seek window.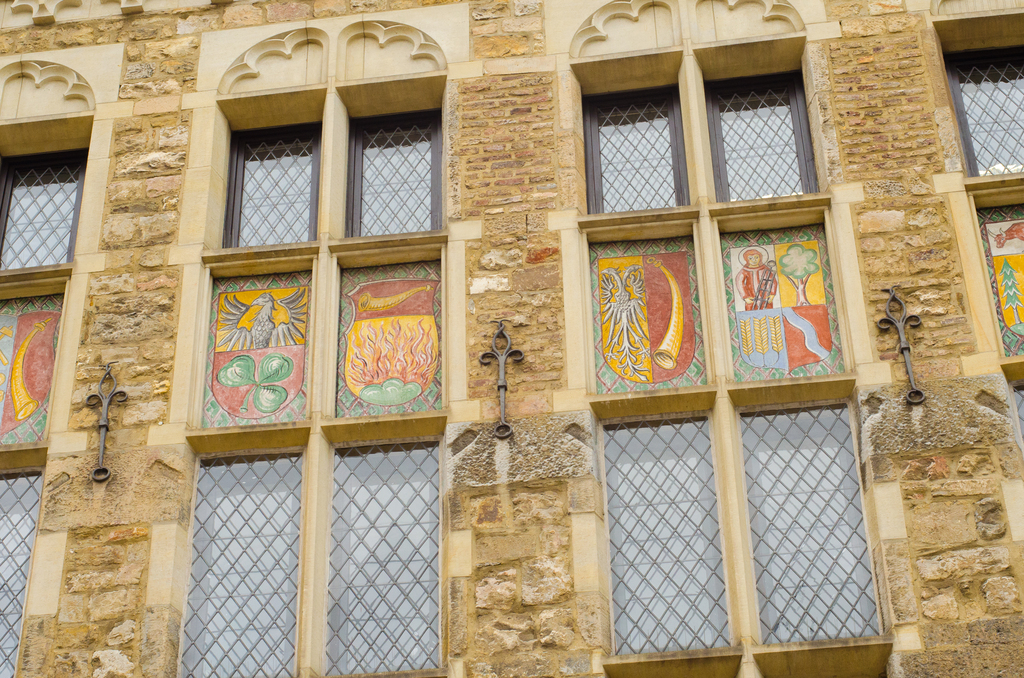
box=[0, 148, 86, 274].
